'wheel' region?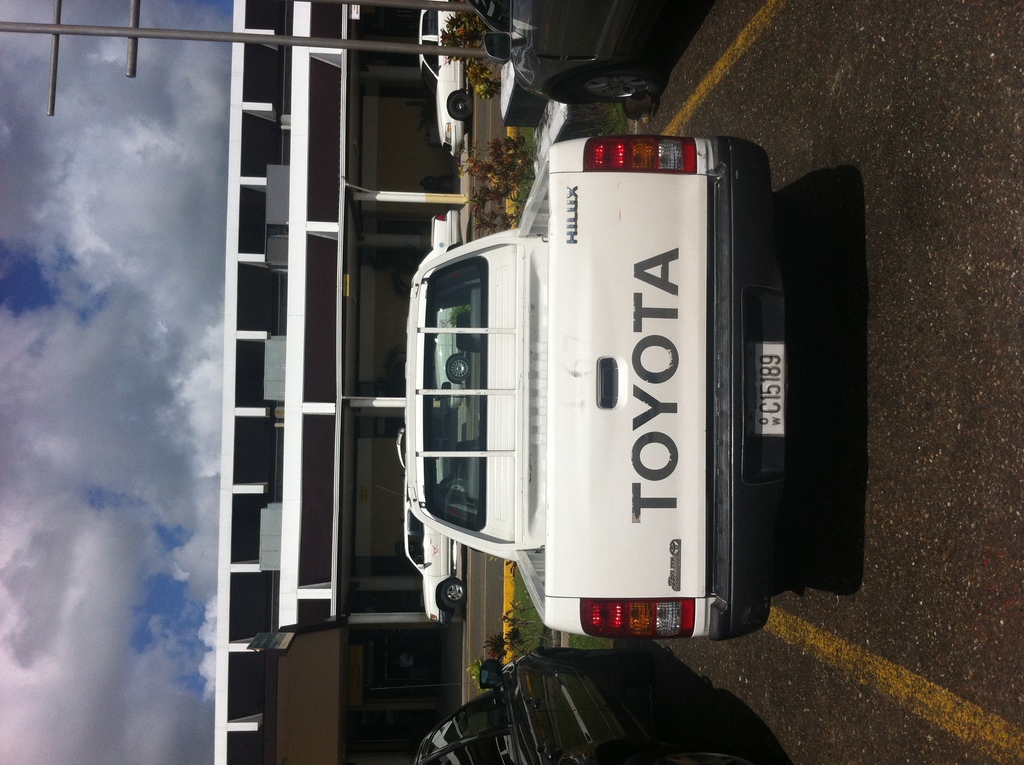
[448, 358, 472, 381]
